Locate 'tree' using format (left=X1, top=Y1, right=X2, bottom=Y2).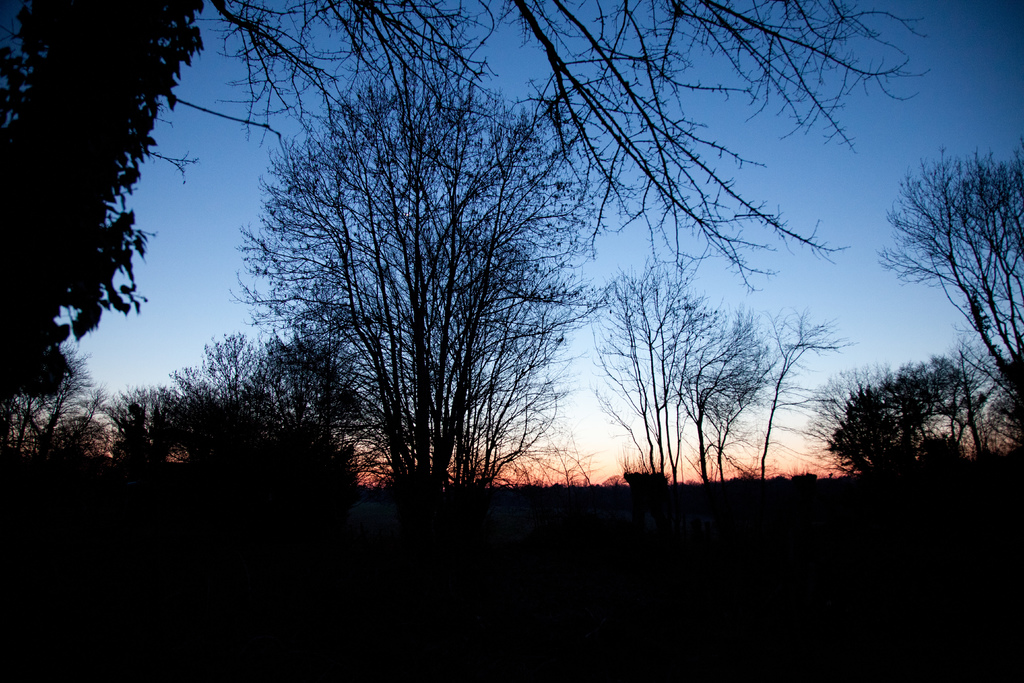
(left=261, top=46, right=575, bottom=546).
